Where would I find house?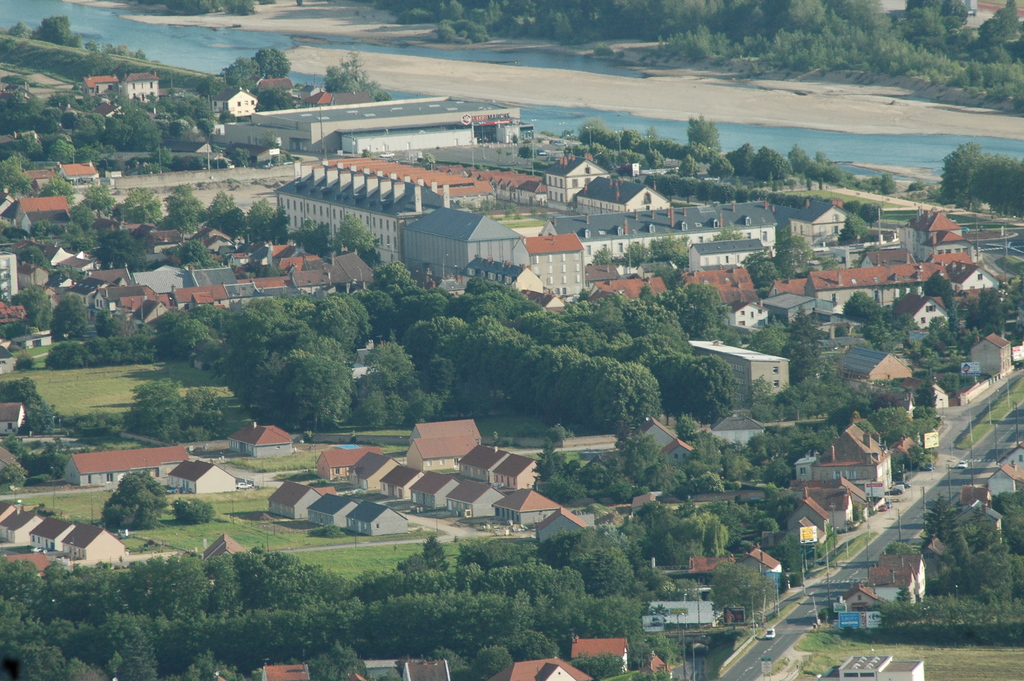
At 287 151 536 267.
